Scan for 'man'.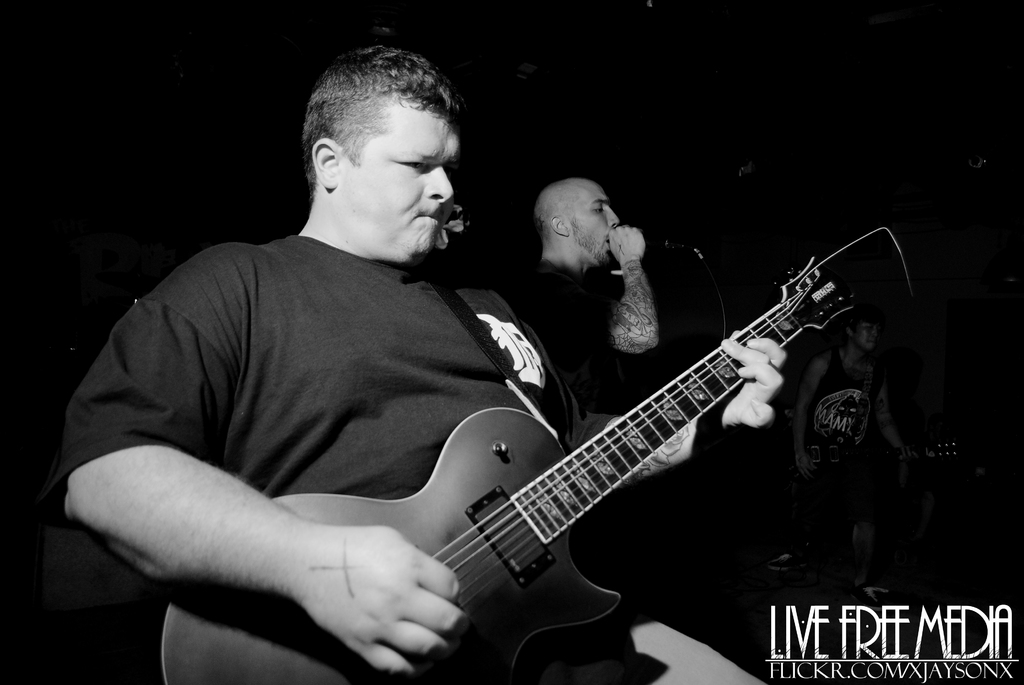
Scan result: 45,49,790,684.
